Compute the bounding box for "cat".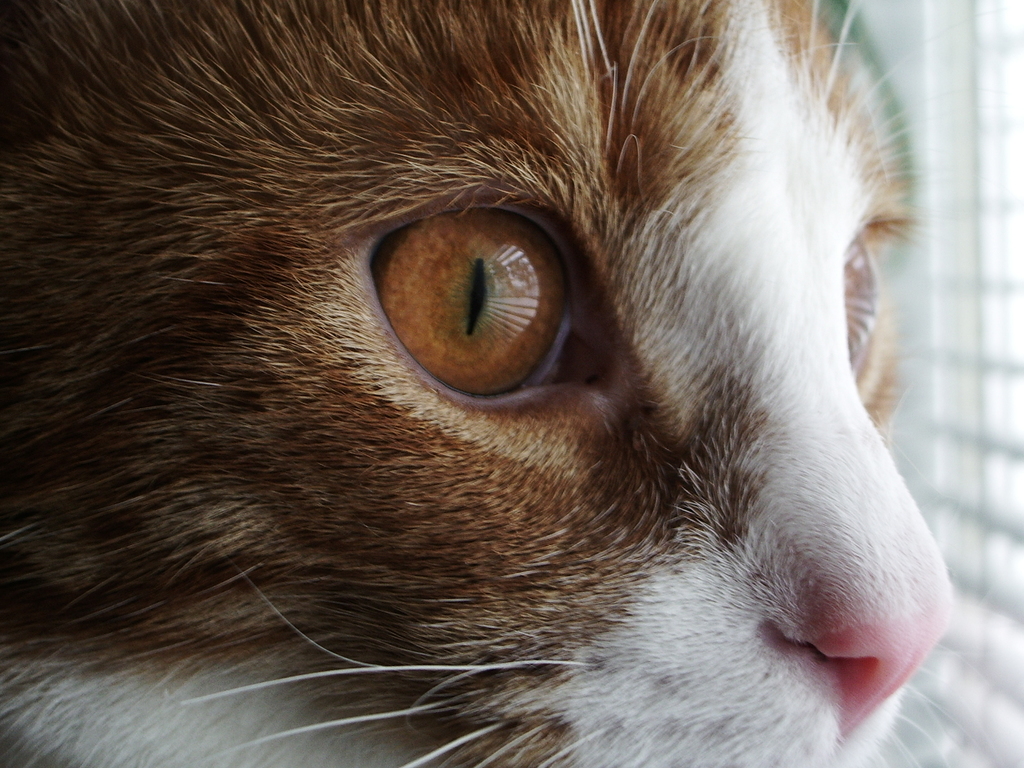
<bbox>0, 0, 959, 767</bbox>.
